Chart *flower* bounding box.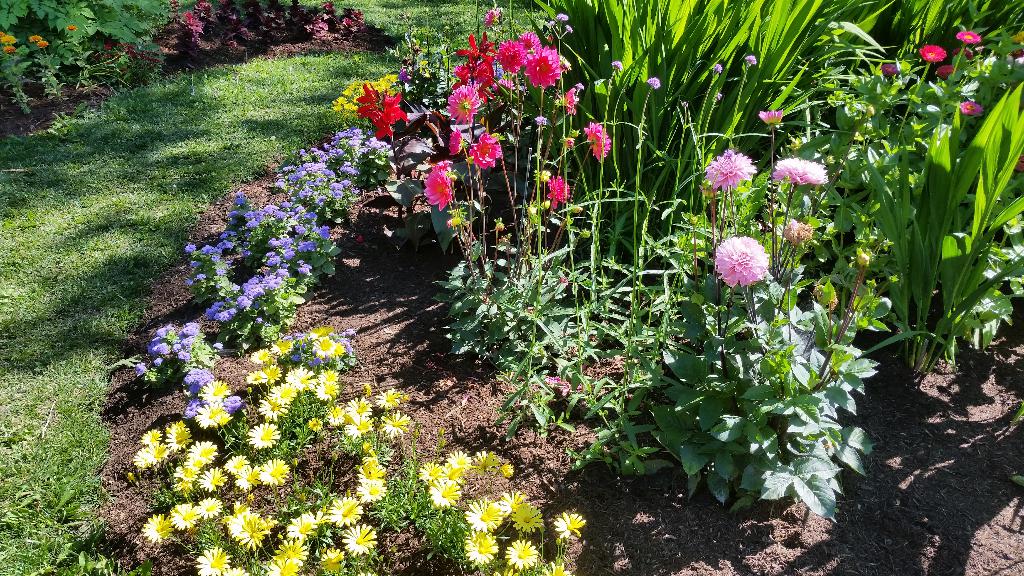
Charted: 444/135/466/161.
